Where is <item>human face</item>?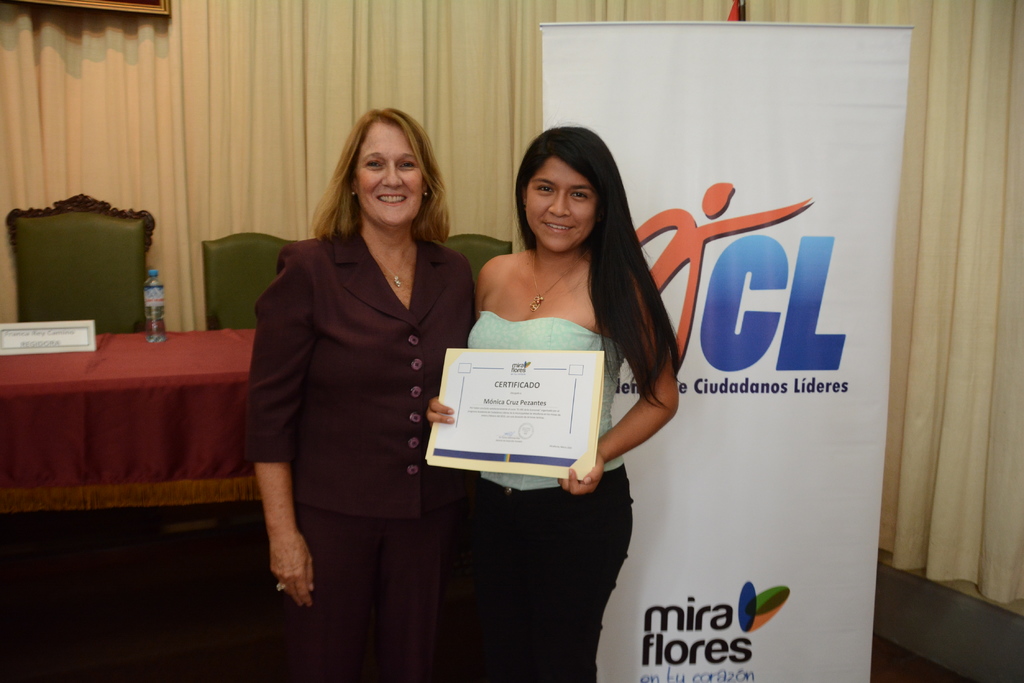
524, 157, 598, 249.
